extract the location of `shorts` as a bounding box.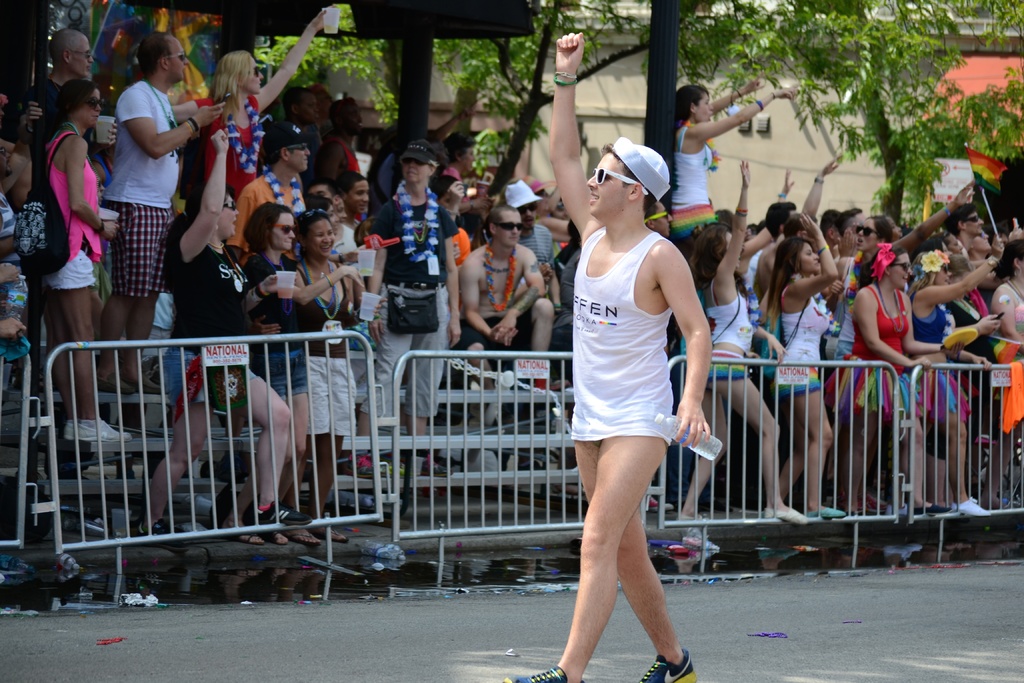
left=707, top=350, right=749, bottom=379.
